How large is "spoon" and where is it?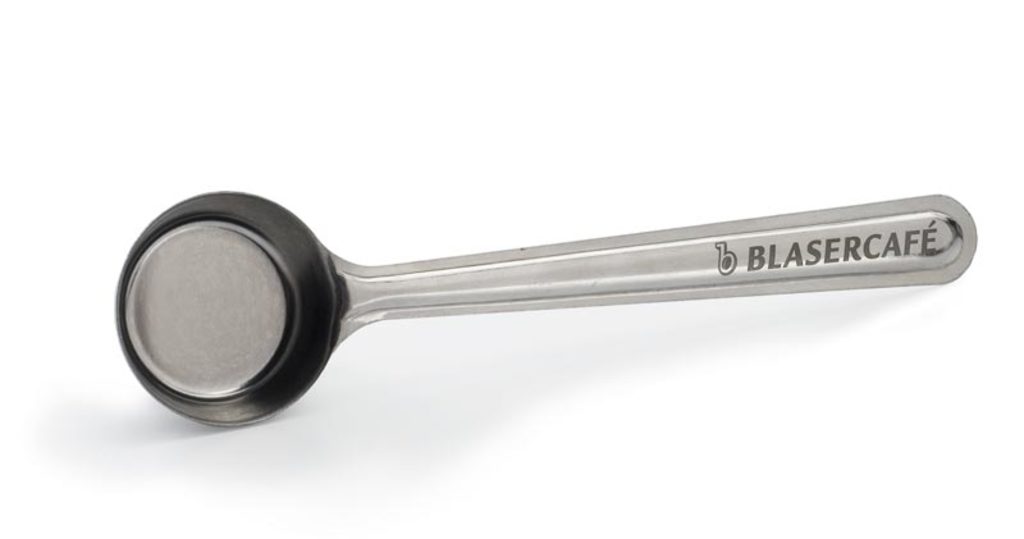
Bounding box: select_region(113, 188, 977, 428).
